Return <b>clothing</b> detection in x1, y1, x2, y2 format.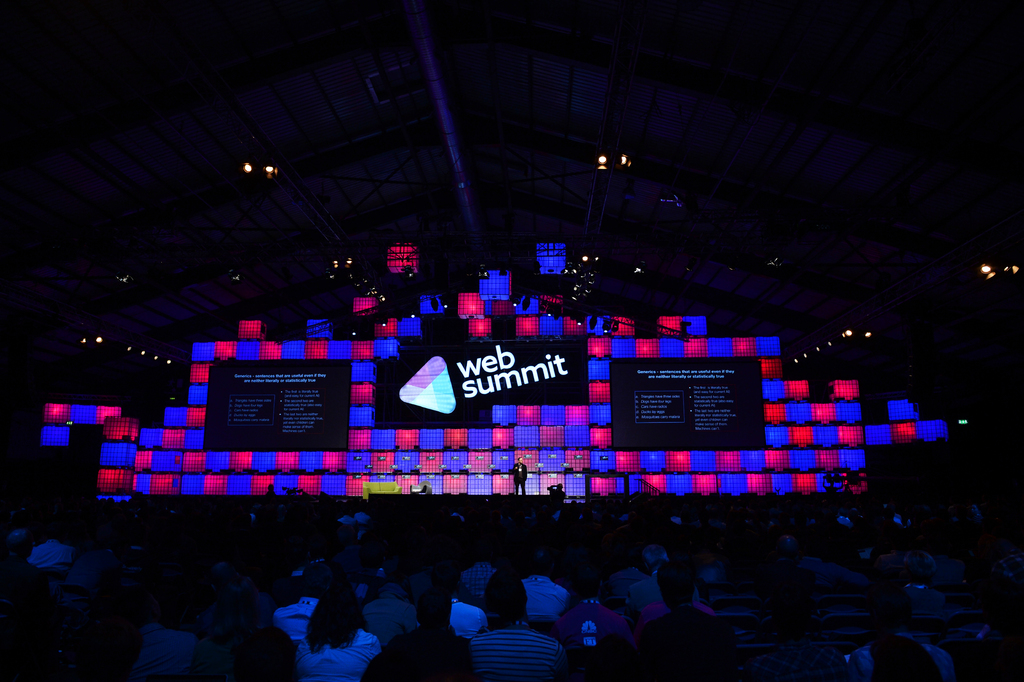
372, 633, 486, 681.
